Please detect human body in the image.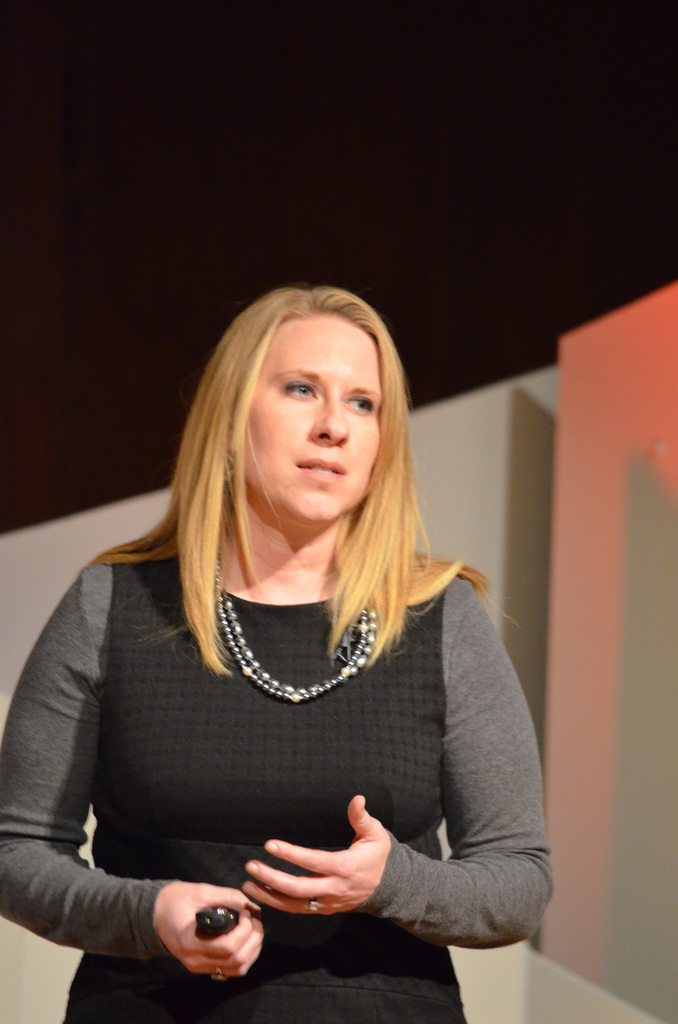
locate(53, 324, 532, 1023).
